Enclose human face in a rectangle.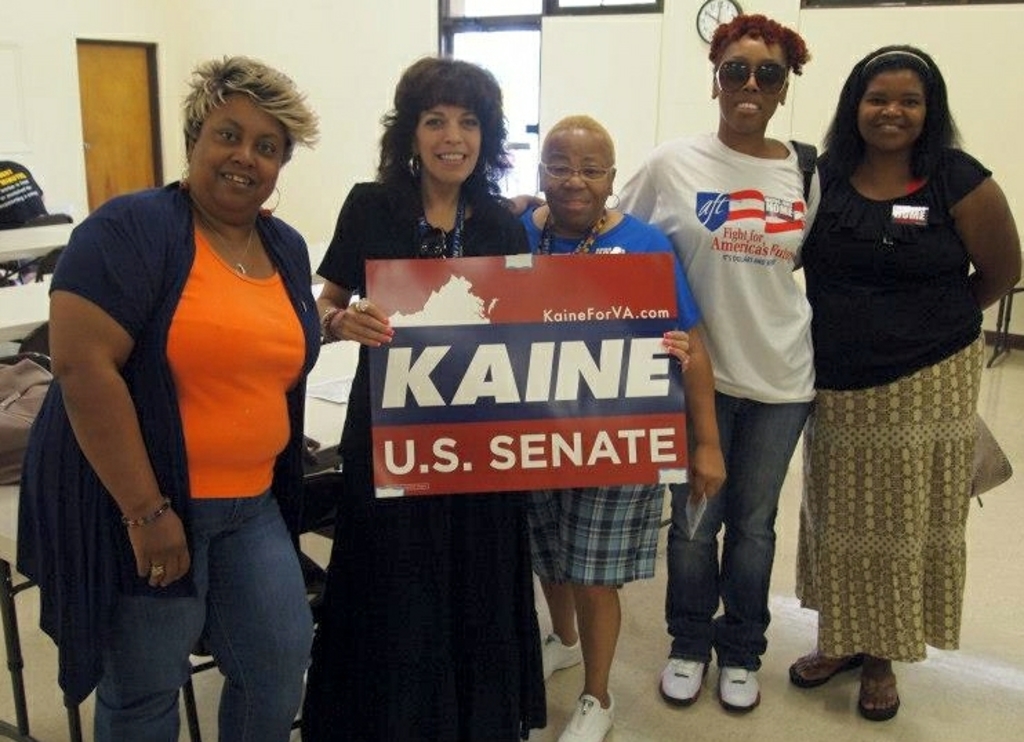
x1=541, y1=134, x2=609, y2=230.
